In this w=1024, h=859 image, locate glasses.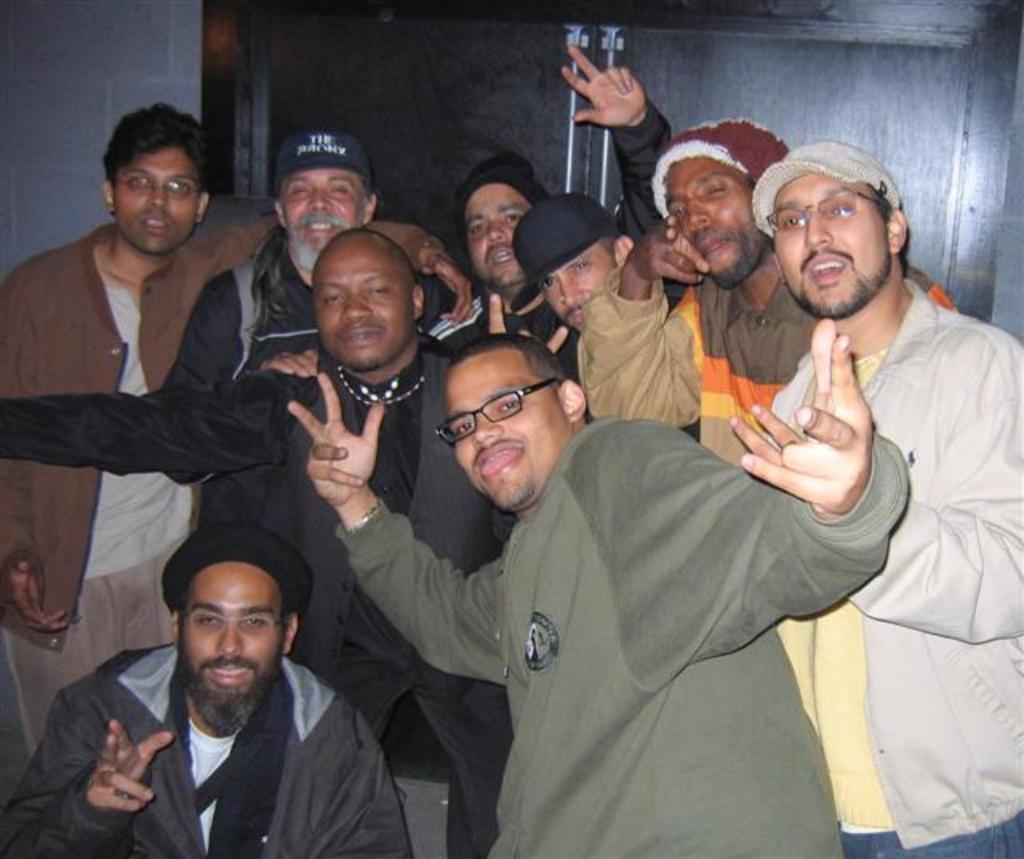
Bounding box: x1=112 y1=173 x2=200 y2=202.
